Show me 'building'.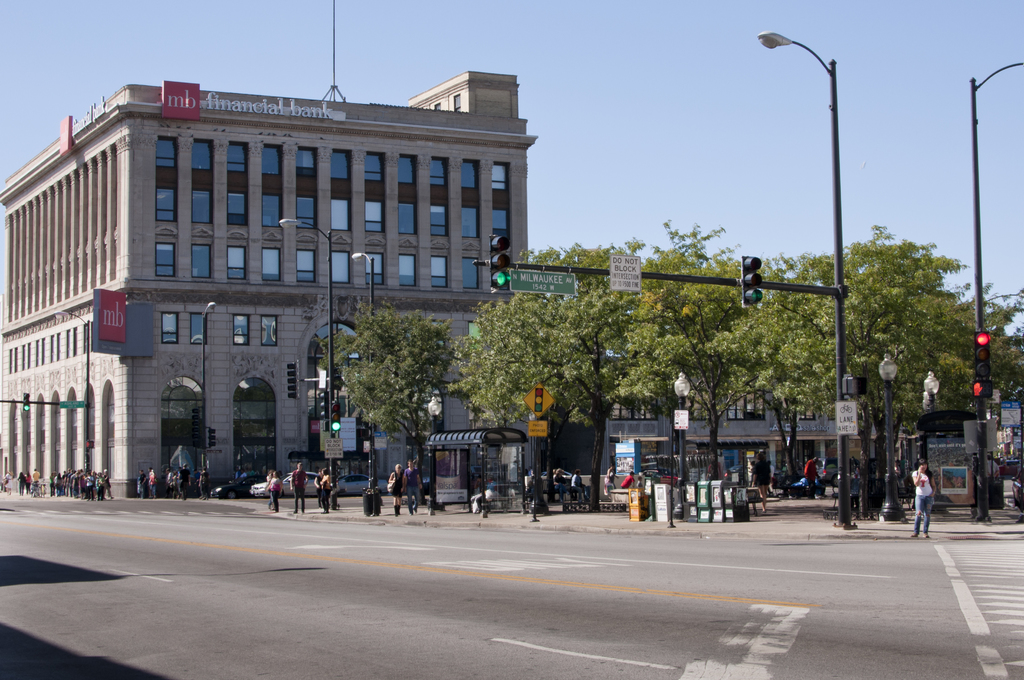
'building' is here: pyautogui.locateOnScreen(5, 0, 529, 496).
